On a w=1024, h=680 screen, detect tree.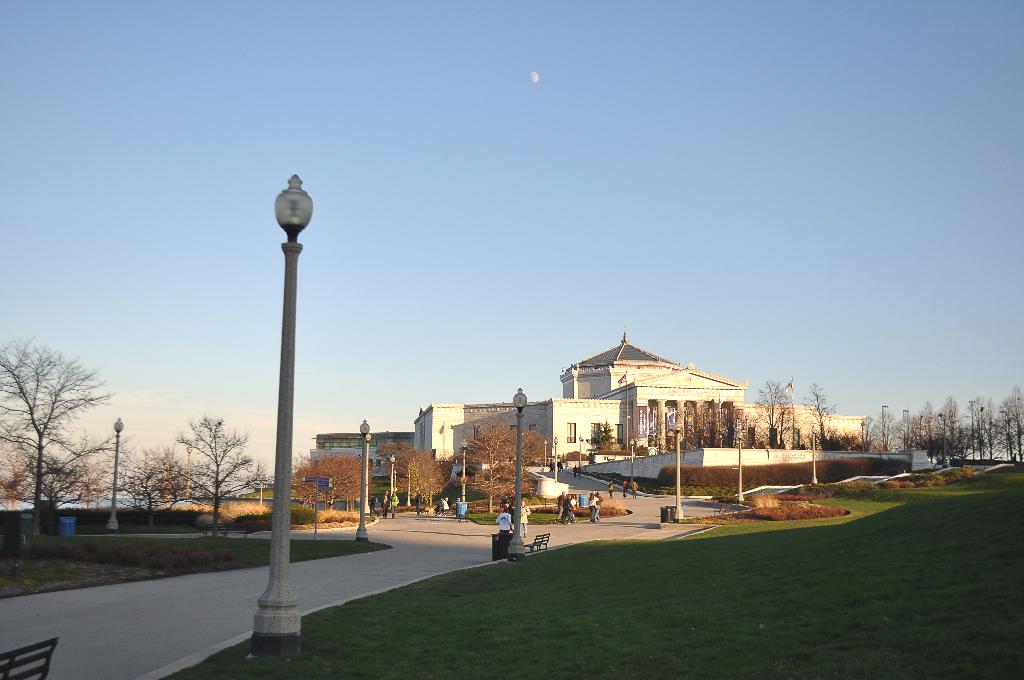
{"left": 597, "top": 417, "right": 612, "bottom": 454}.
